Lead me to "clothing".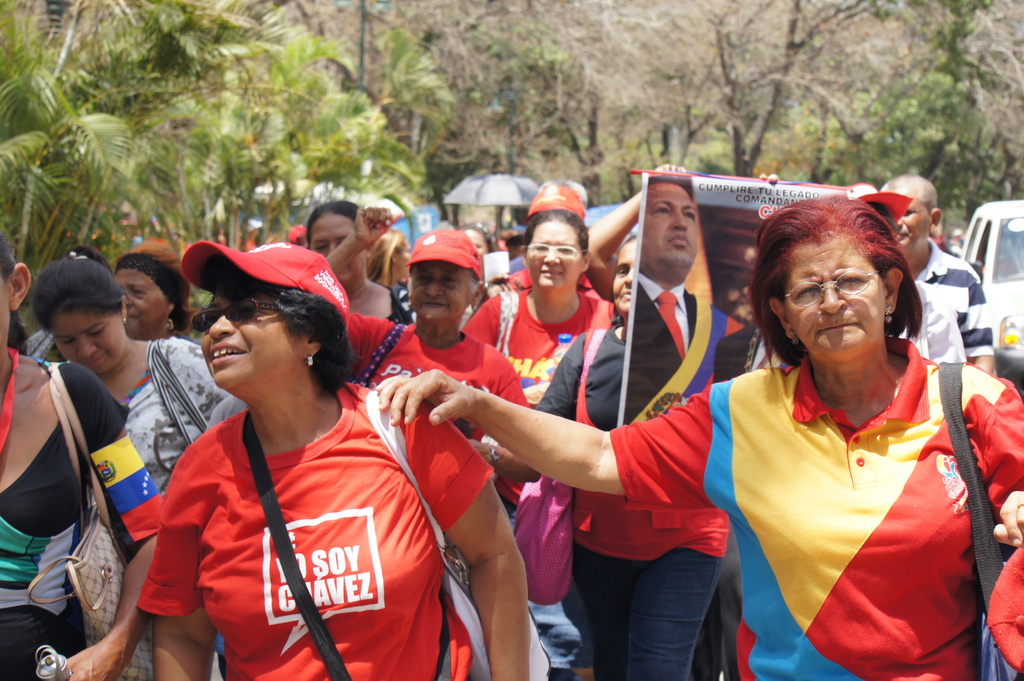
Lead to (x1=911, y1=276, x2=969, y2=360).
